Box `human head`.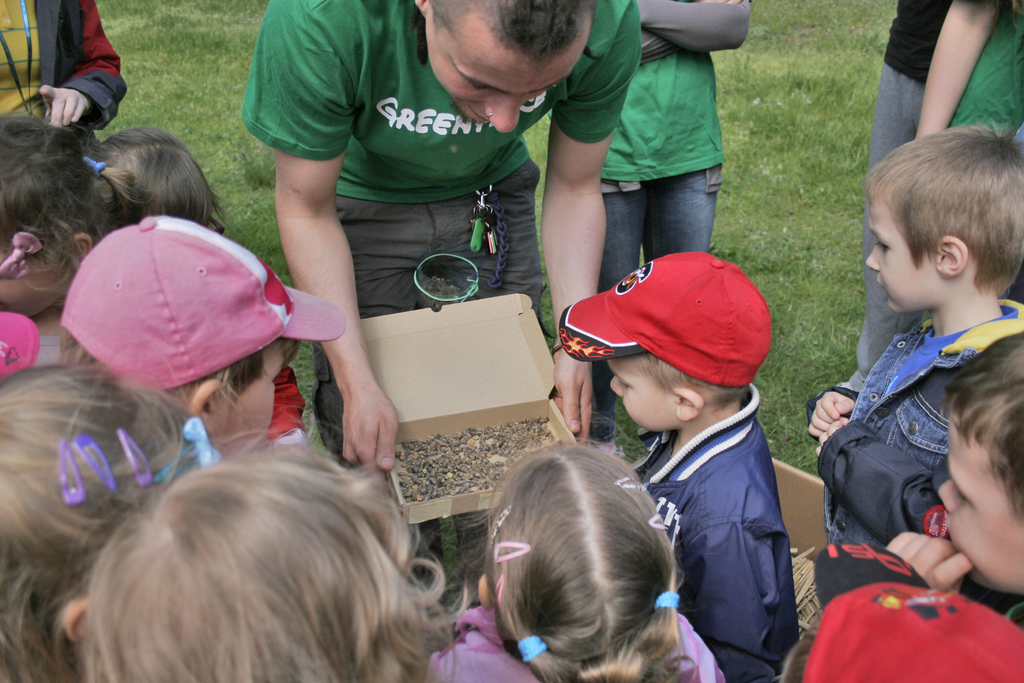
<box>475,443,684,663</box>.
